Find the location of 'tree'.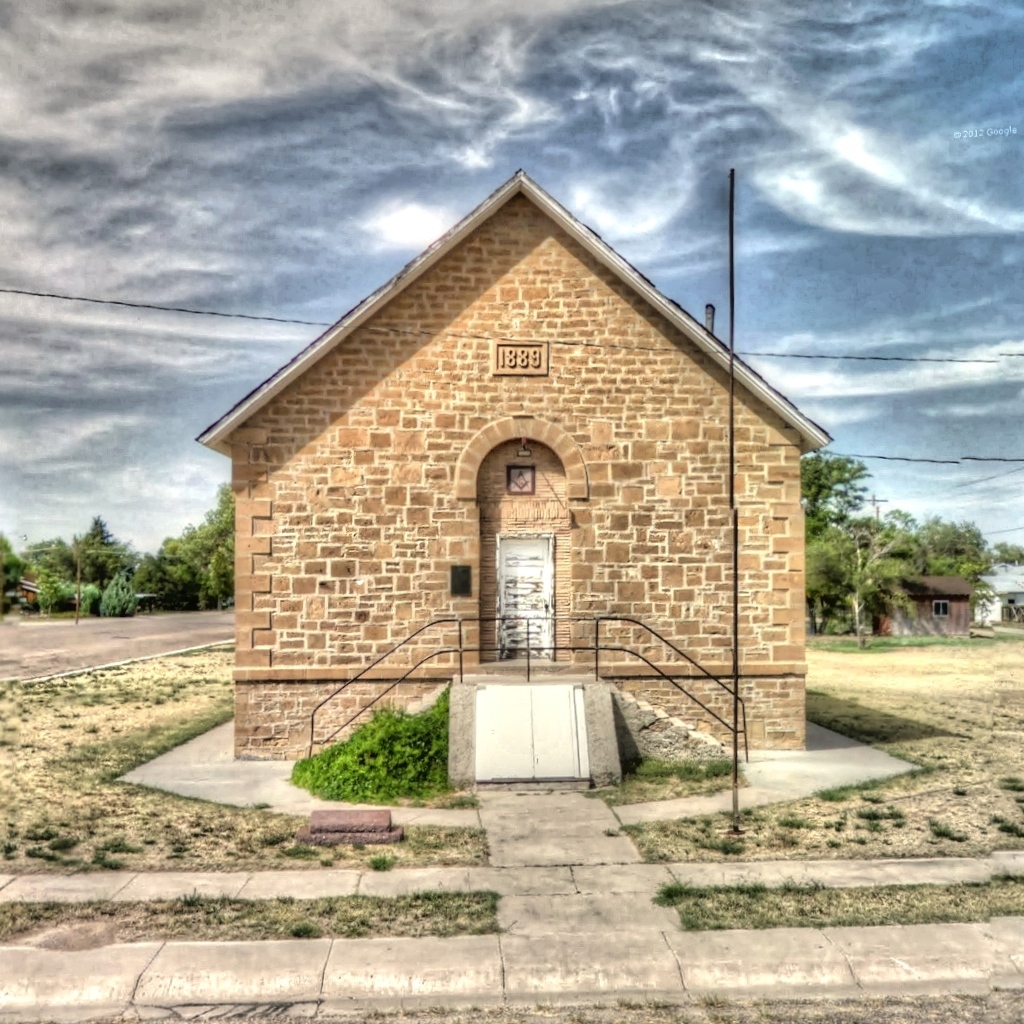
Location: [888, 512, 1012, 617].
